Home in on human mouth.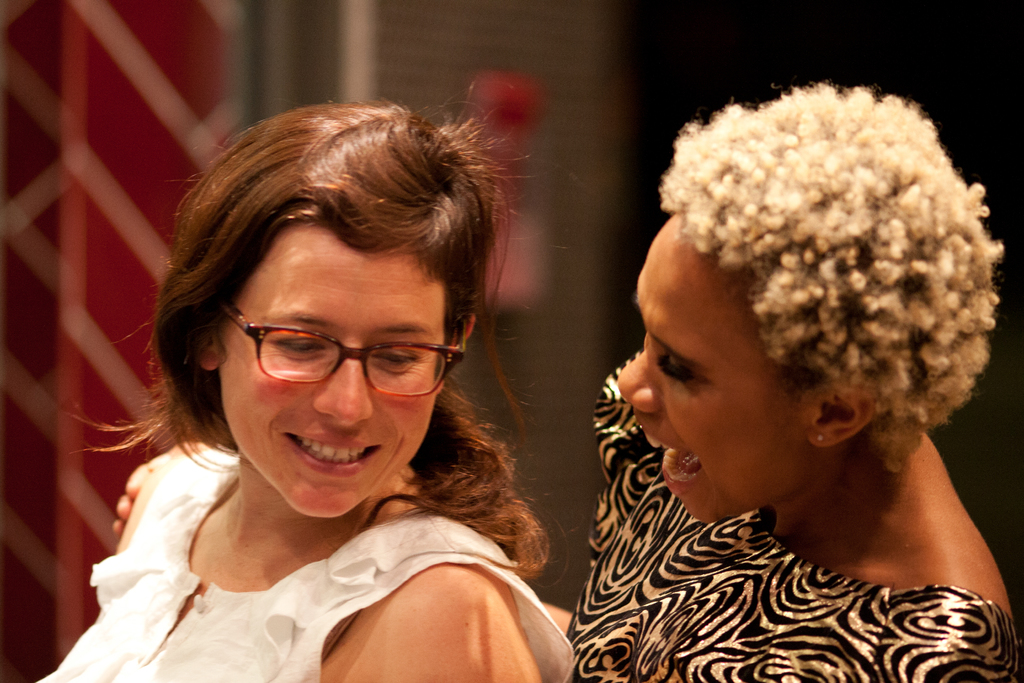
Homed in at (280, 429, 378, 476).
